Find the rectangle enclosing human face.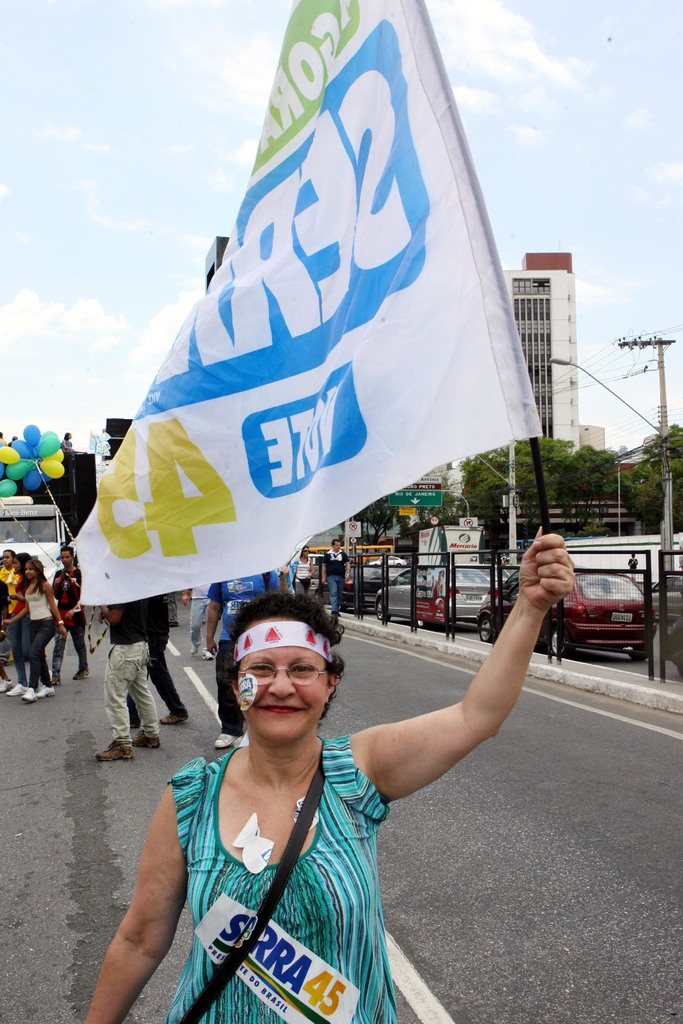
<bbox>240, 615, 327, 734</bbox>.
